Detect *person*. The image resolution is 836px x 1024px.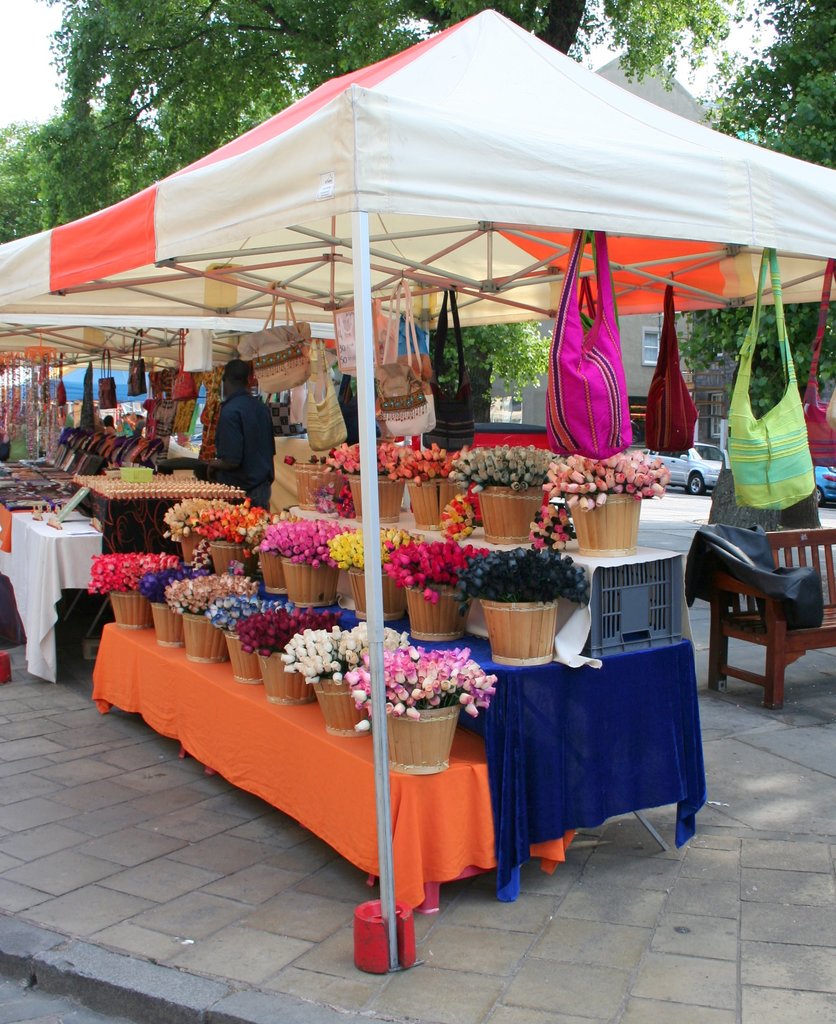
211, 353, 278, 512.
